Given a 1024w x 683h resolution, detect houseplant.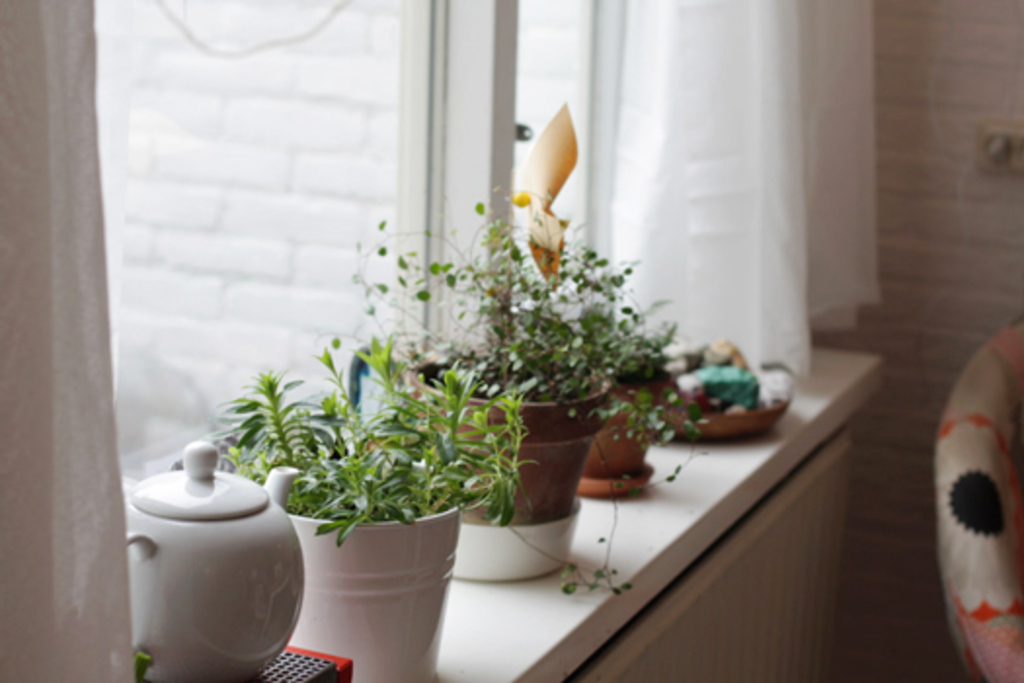
bbox(523, 293, 698, 498).
